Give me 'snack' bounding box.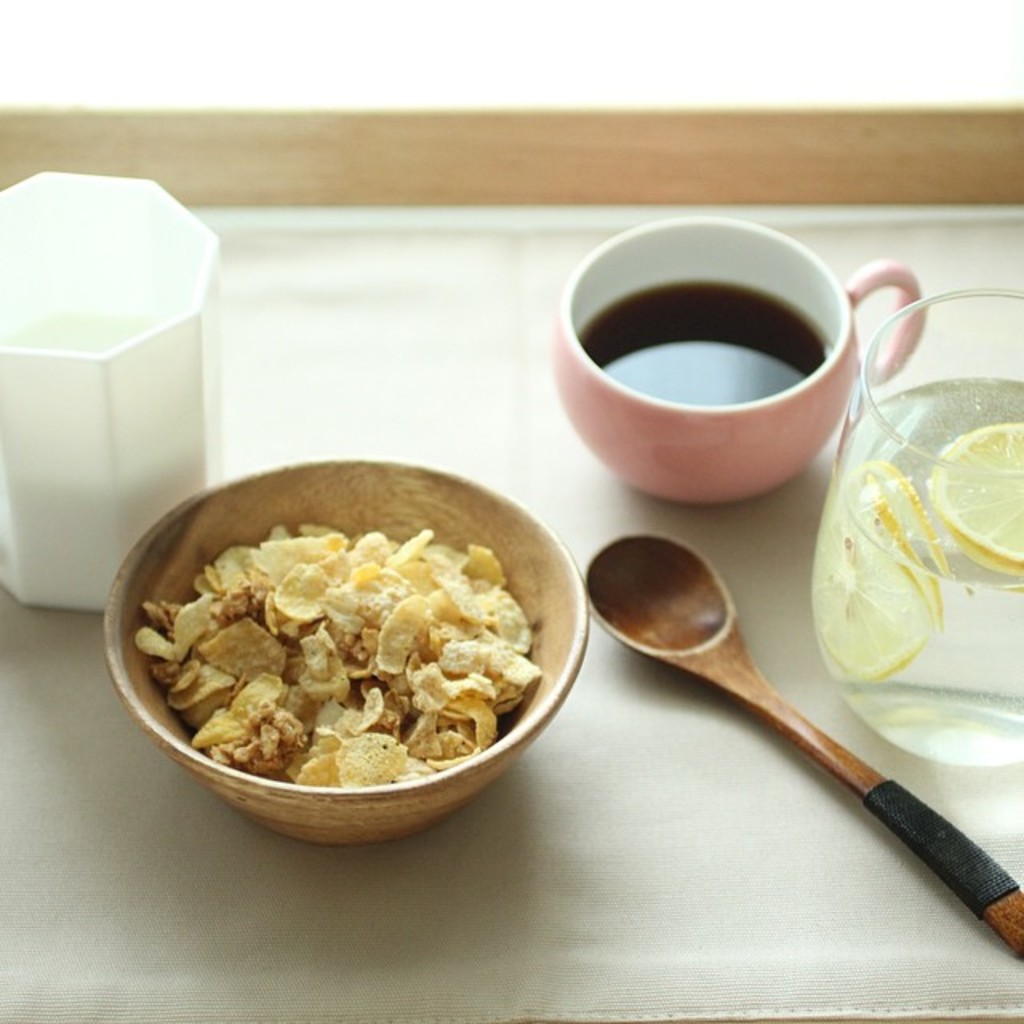
Rect(101, 485, 598, 840).
